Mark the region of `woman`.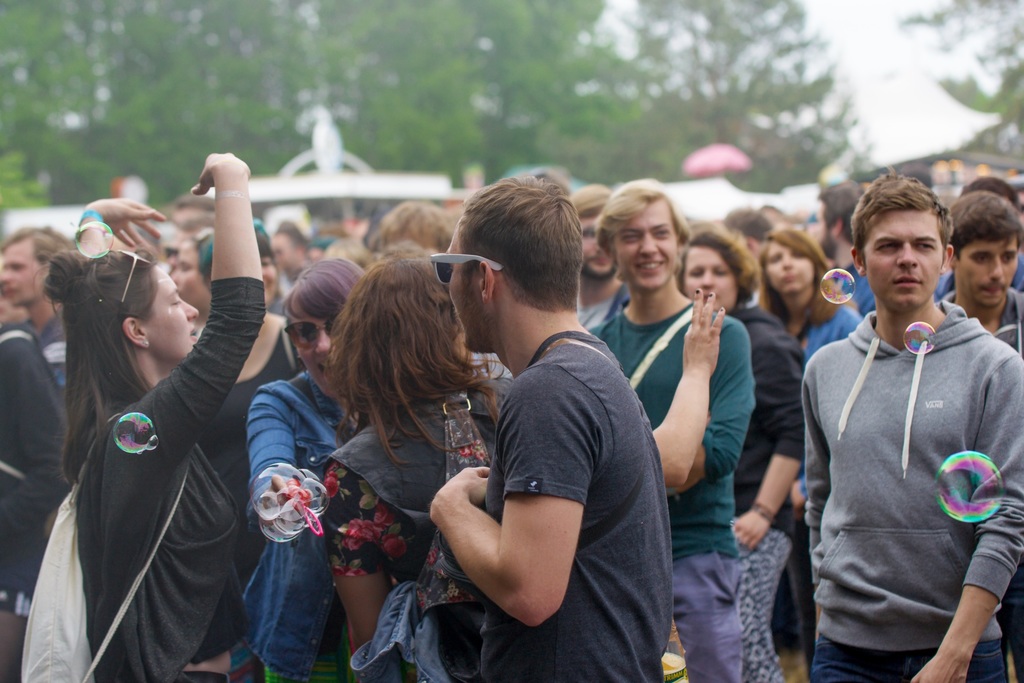
Region: {"left": 302, "top": 247, "right": 721, "bottom": 682}.
